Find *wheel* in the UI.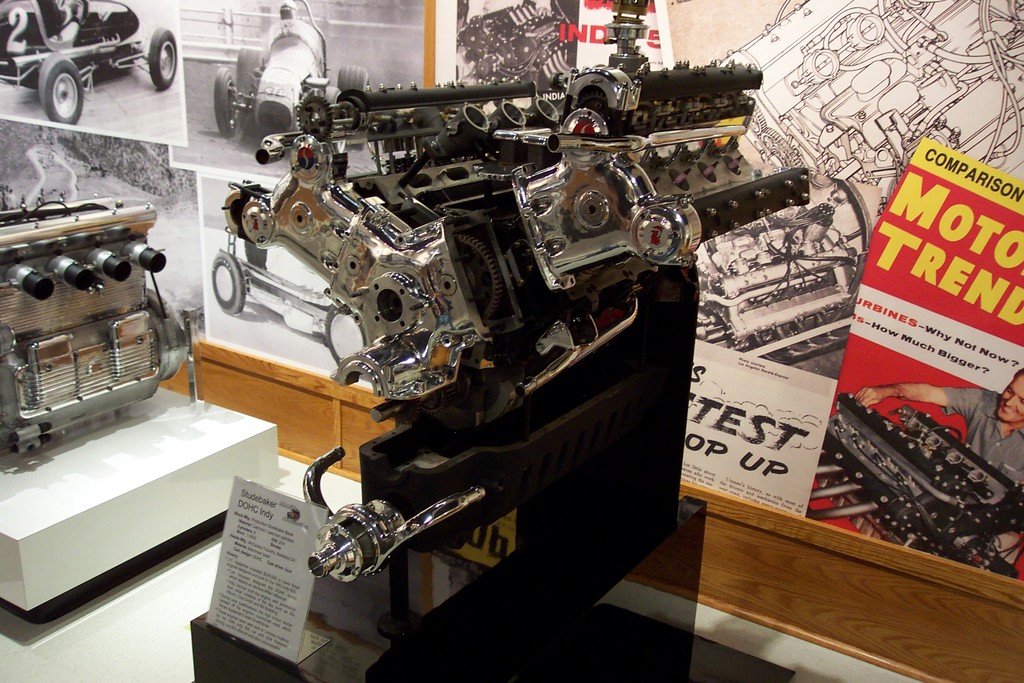
UI element at l=751, t=103, r=767, b=131.
